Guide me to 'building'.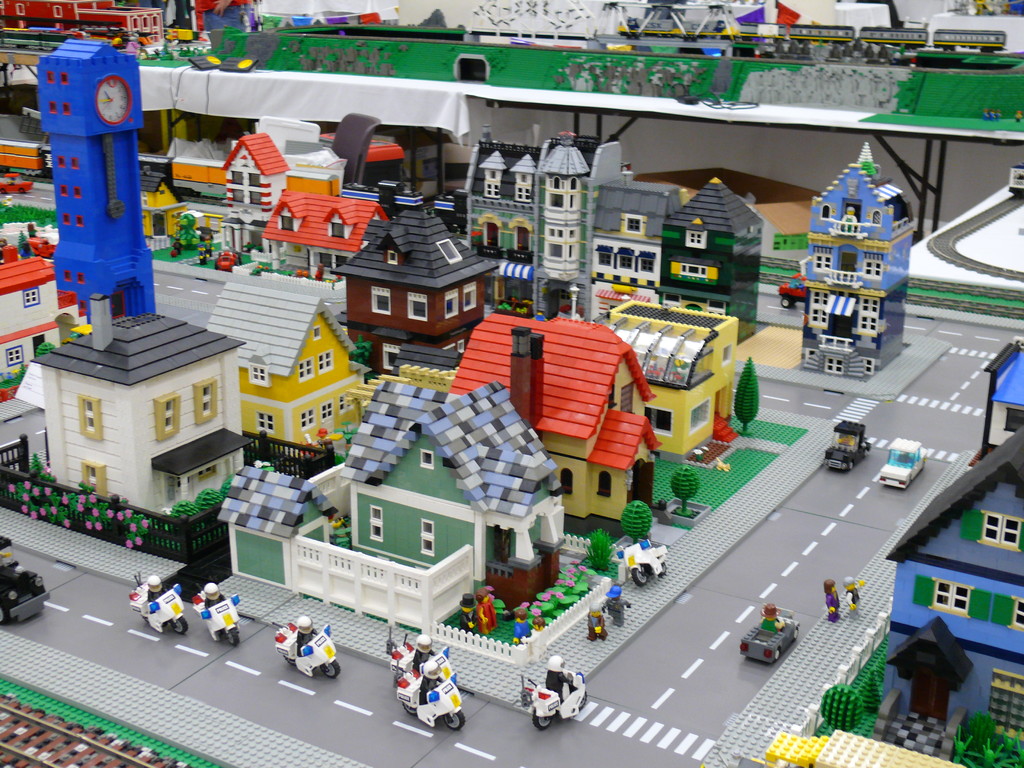
Guidance: bbox=(797, 132, 916, 388).
